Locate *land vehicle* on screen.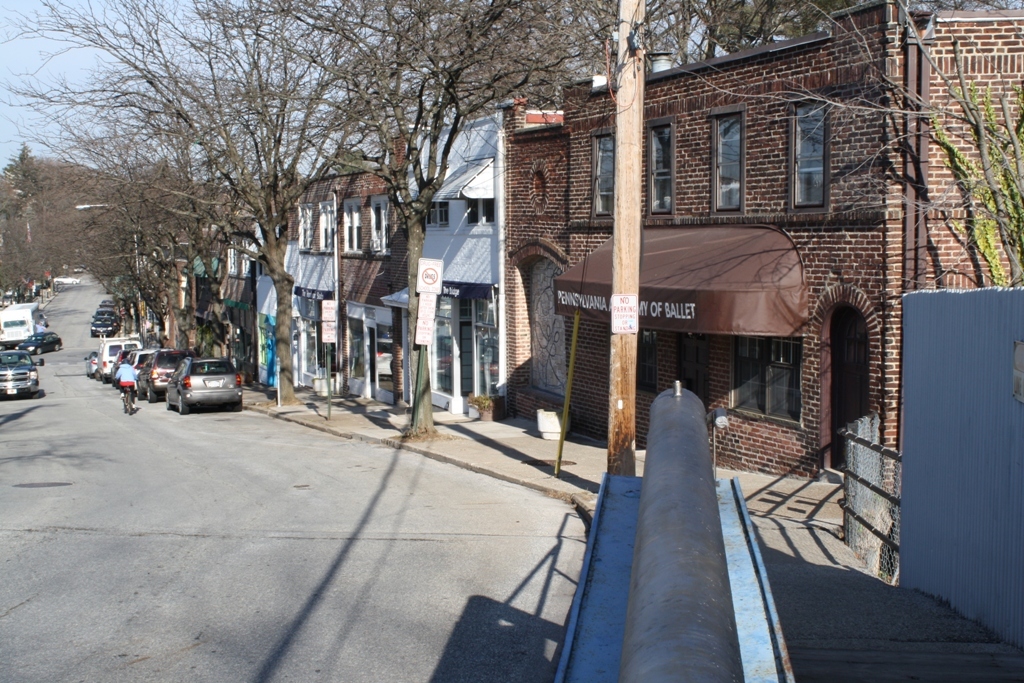
On screen at <region>168, 351, 250, 412</region>.
